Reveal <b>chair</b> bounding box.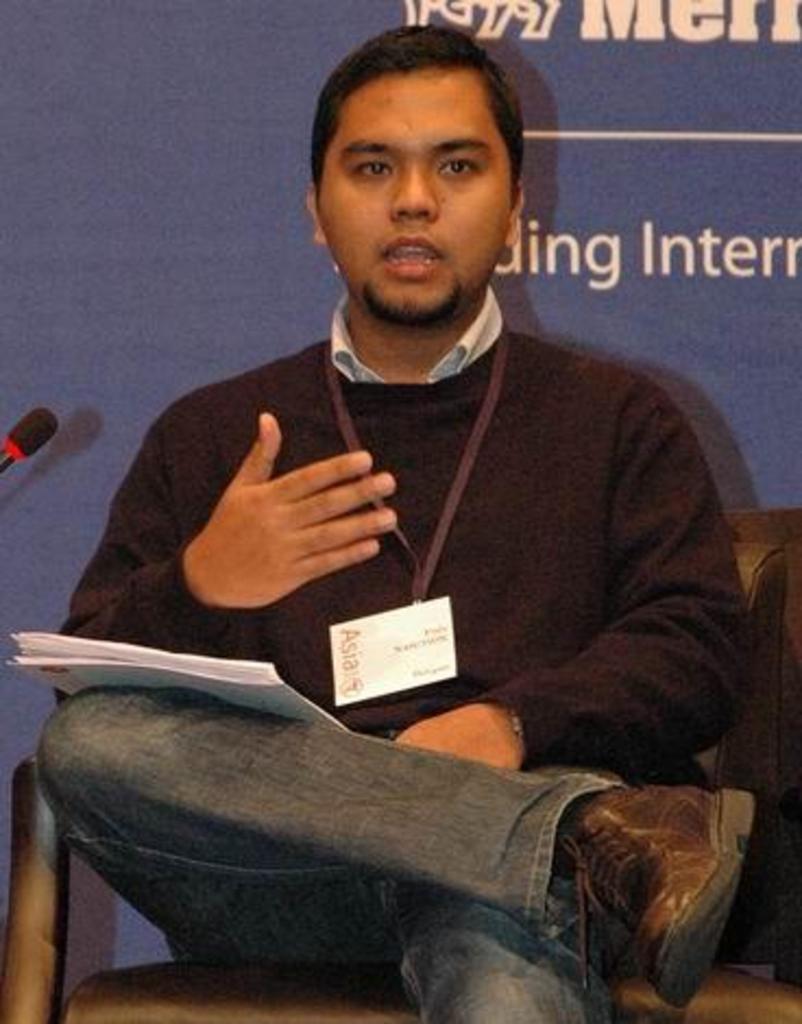
Revealed: <box>11,549,798,1022</box>.
